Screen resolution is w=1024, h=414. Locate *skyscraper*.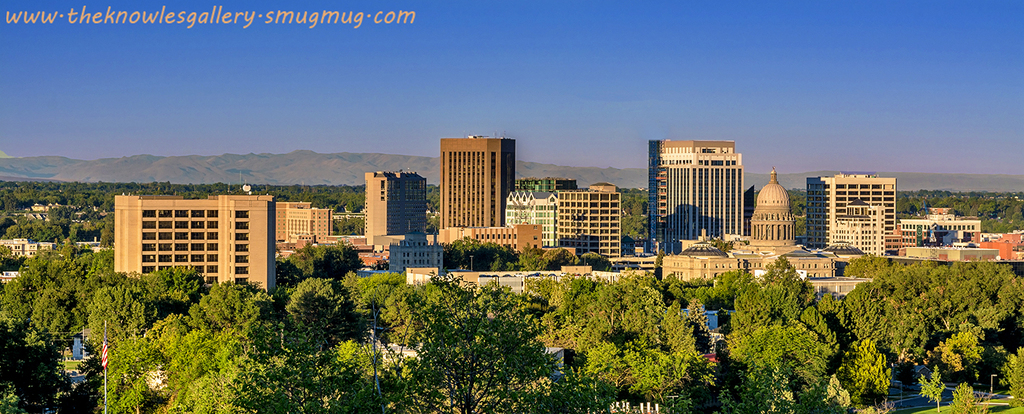
{"left": 555, "top": 188, "right": 619, "bottom": 257}.
